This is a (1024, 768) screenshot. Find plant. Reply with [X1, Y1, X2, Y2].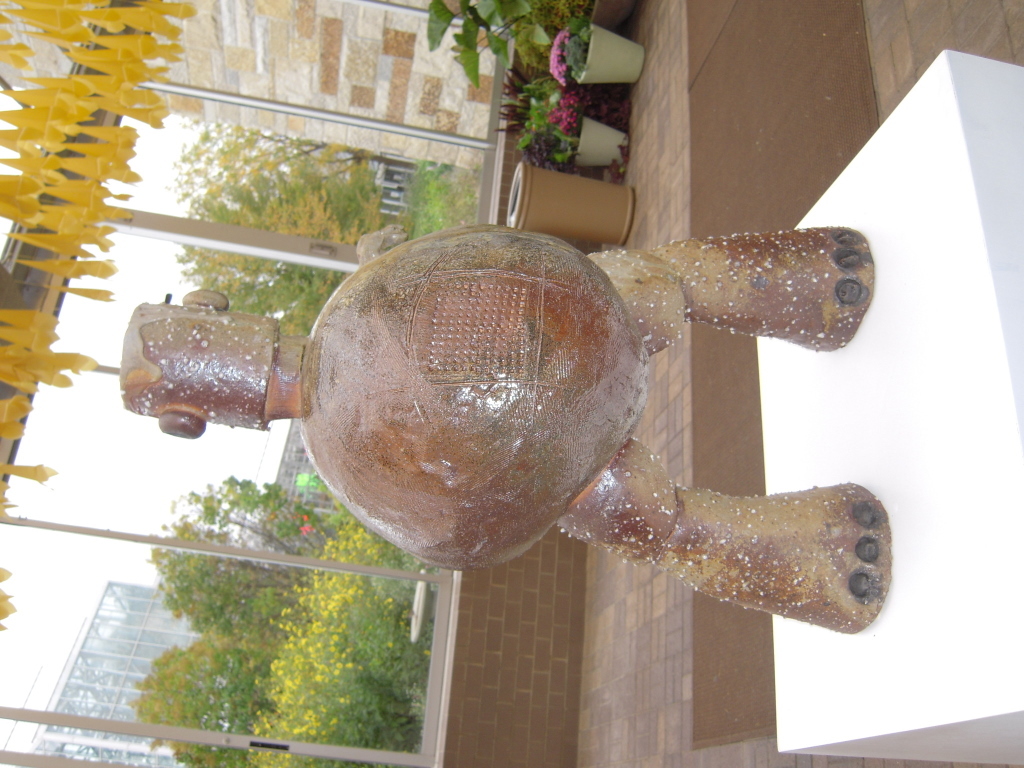
[402, 163, 467, 241].
